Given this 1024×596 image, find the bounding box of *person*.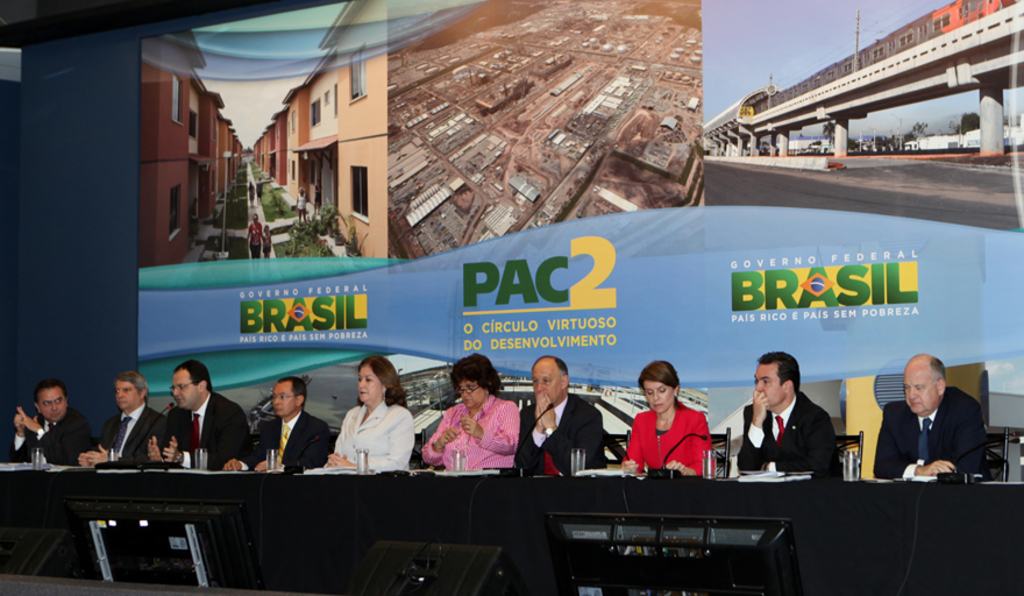
264 224 272 257.
